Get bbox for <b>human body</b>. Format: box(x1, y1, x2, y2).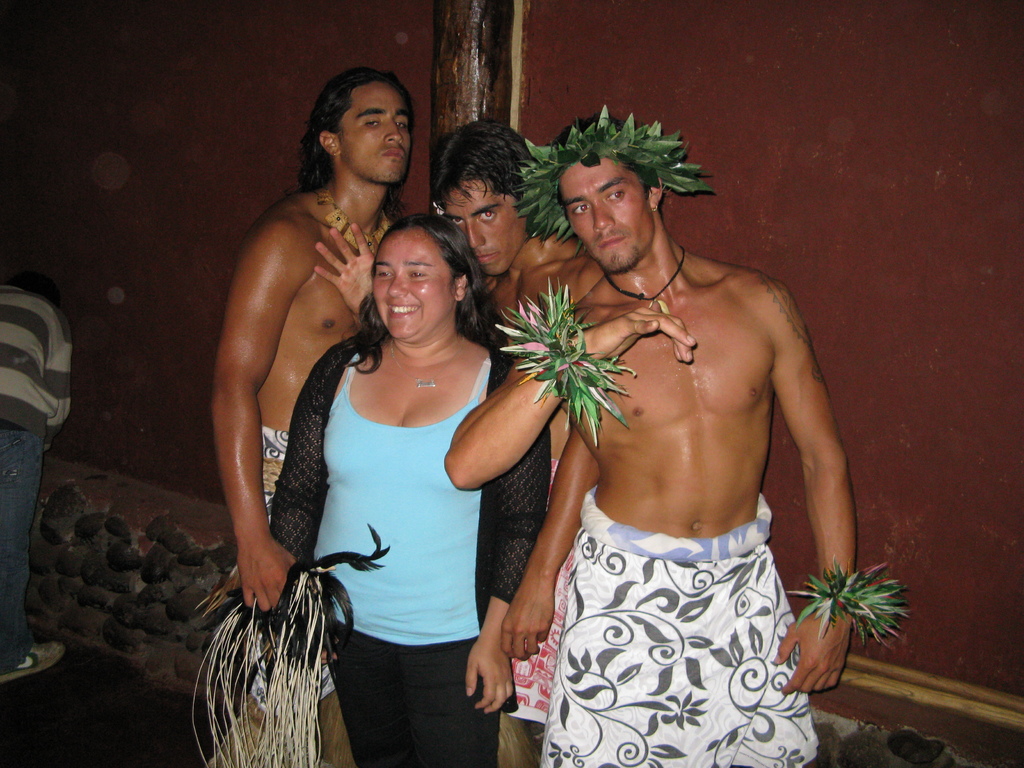
box(303, 116, 605, 766).
